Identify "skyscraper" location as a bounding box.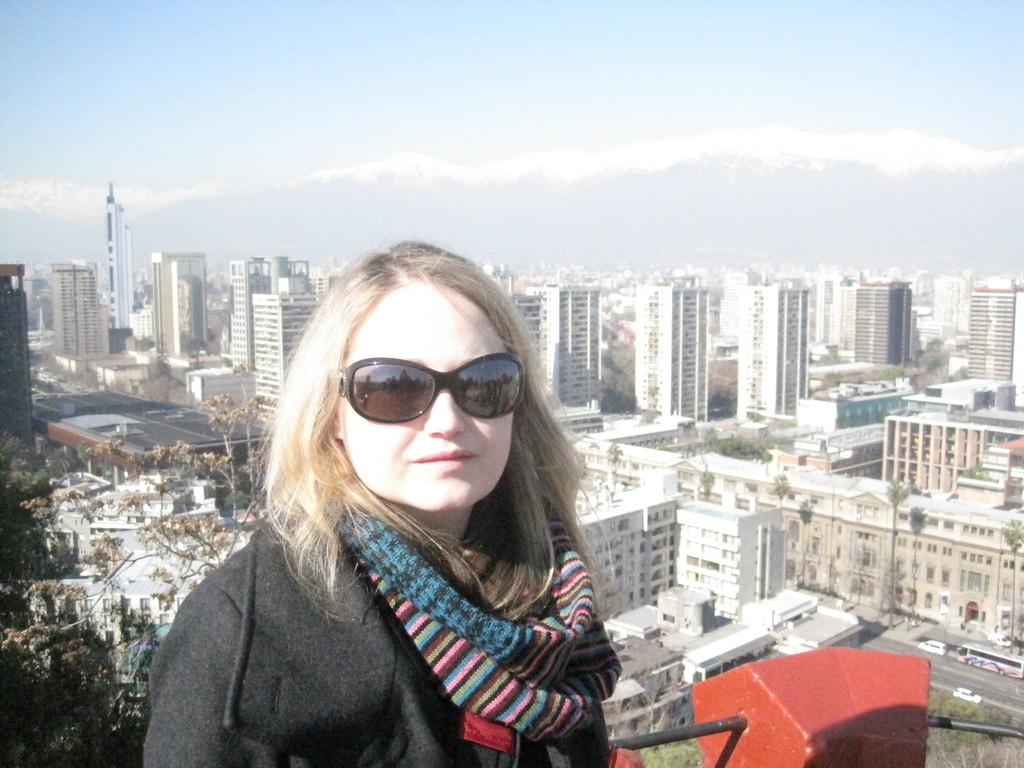
x1=42, y1=258, x2=107, y2=372.
